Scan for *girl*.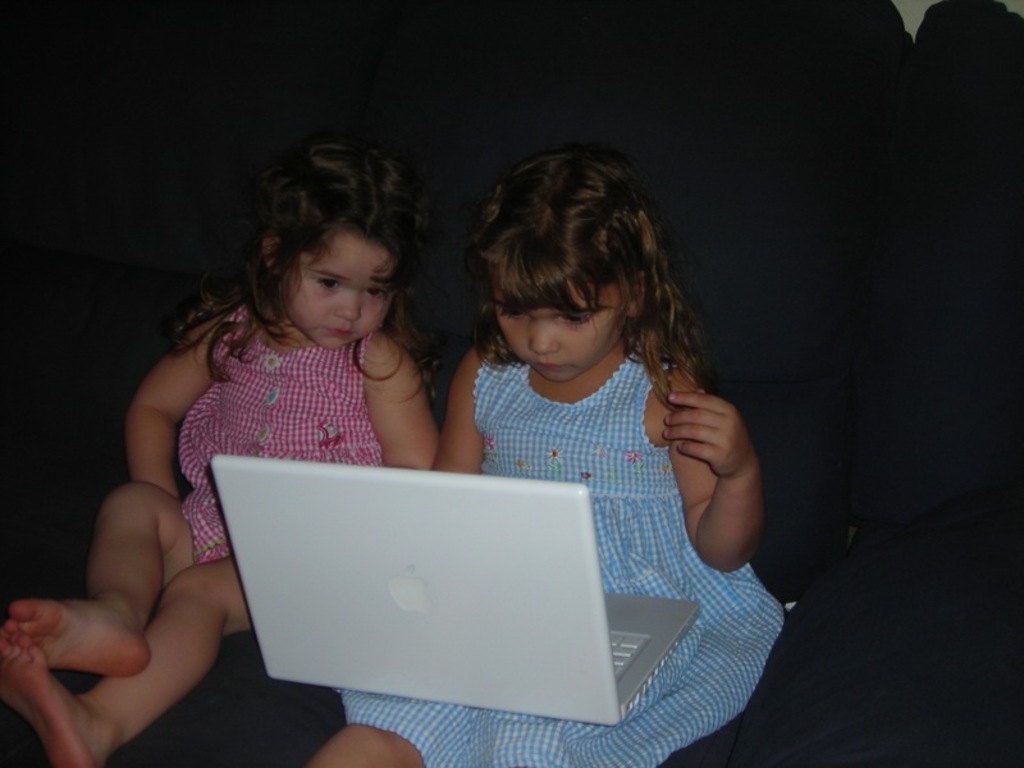
Scan result: BBox(307, 155, 786, 767).
